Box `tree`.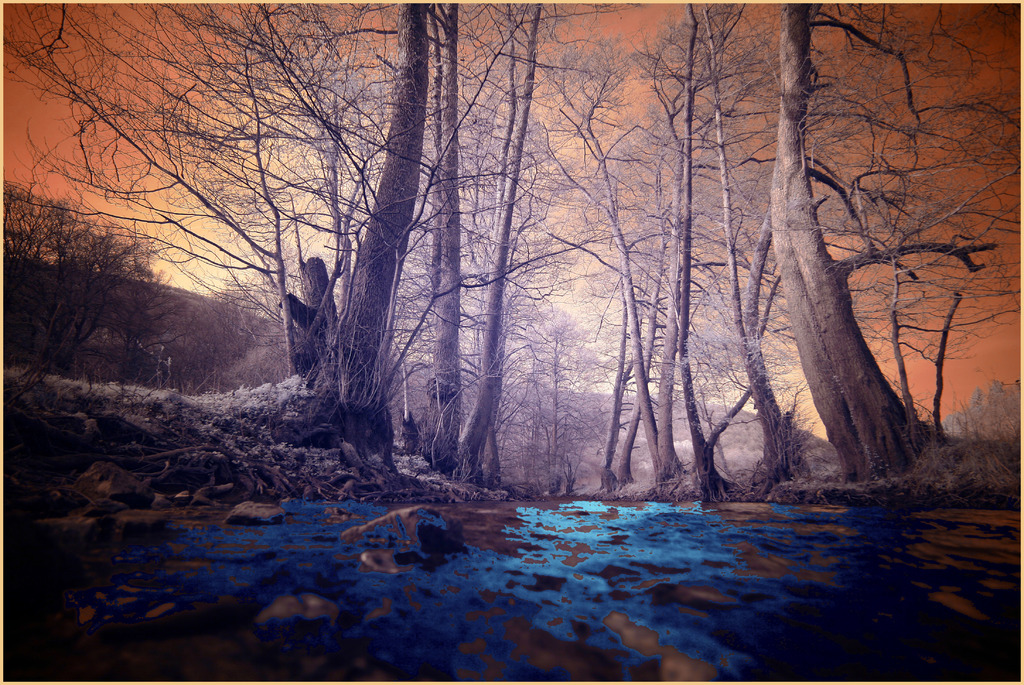
rect(52, 16, 944, 509).
